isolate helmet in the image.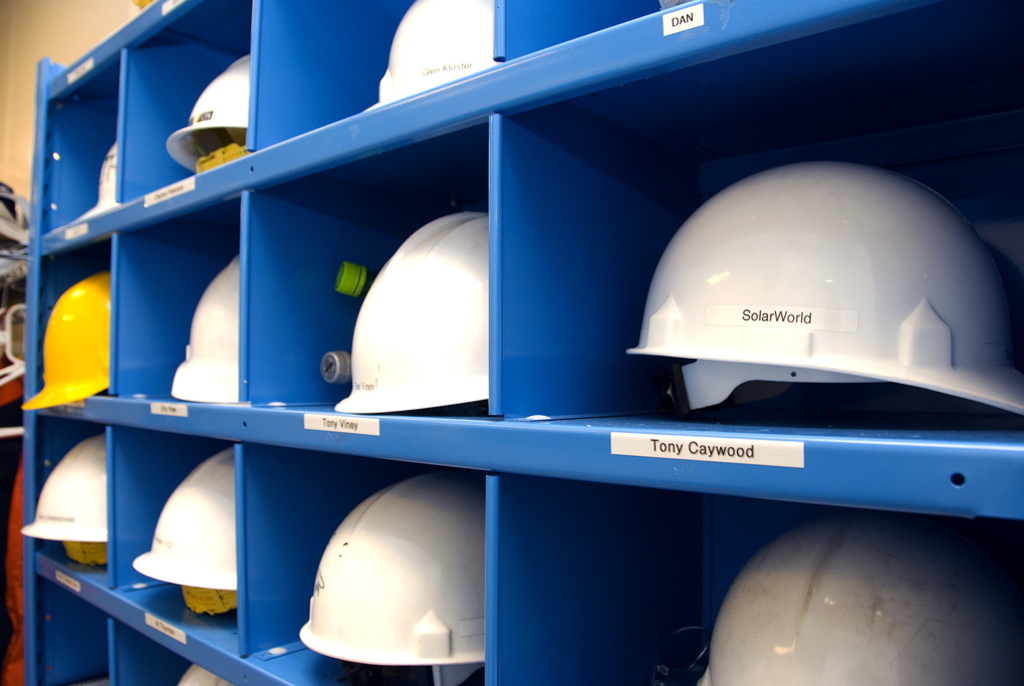
Isolated region: [left=368, top=0, right=492, bottom=111].
